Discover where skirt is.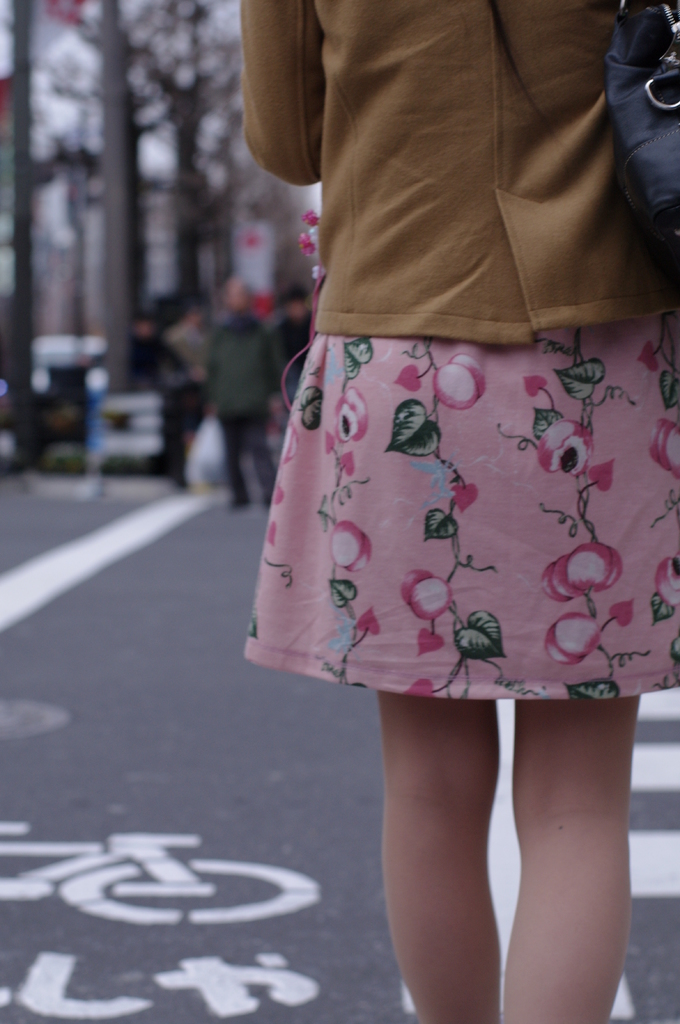
Discovered at (244,311,679,696).
